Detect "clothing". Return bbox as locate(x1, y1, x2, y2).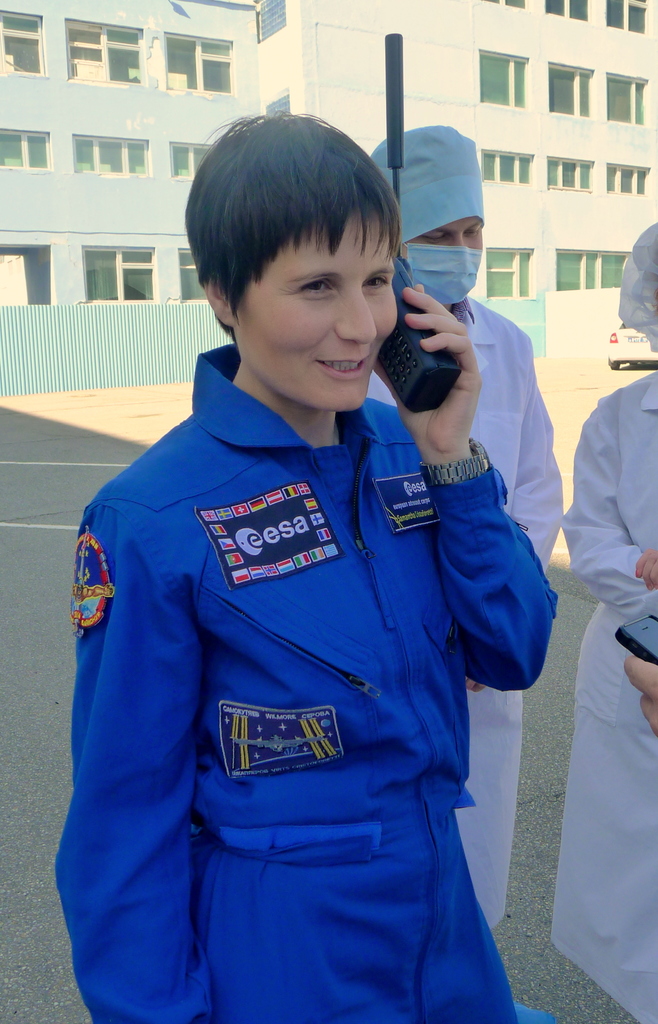
locate(613, 609, 655, 662).
